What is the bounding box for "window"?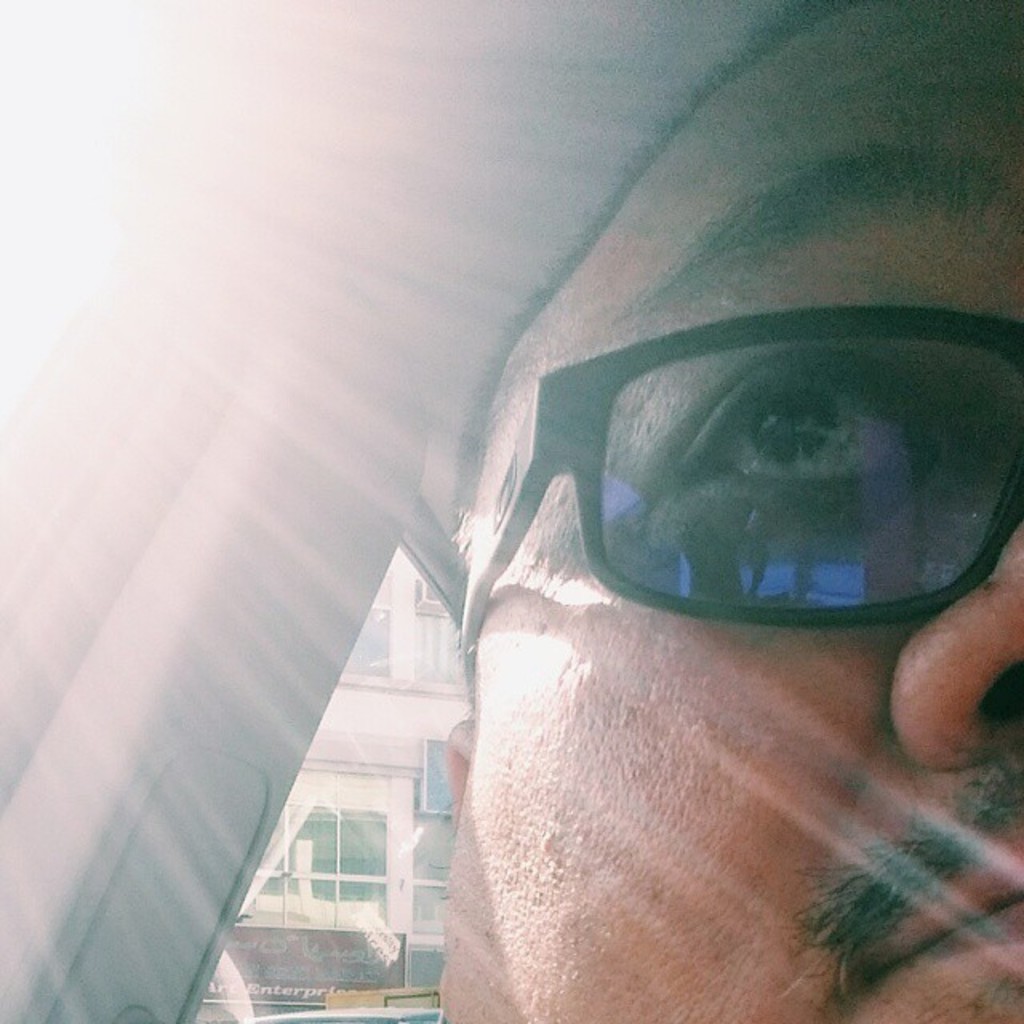
box(426, 611, 456, 678).
